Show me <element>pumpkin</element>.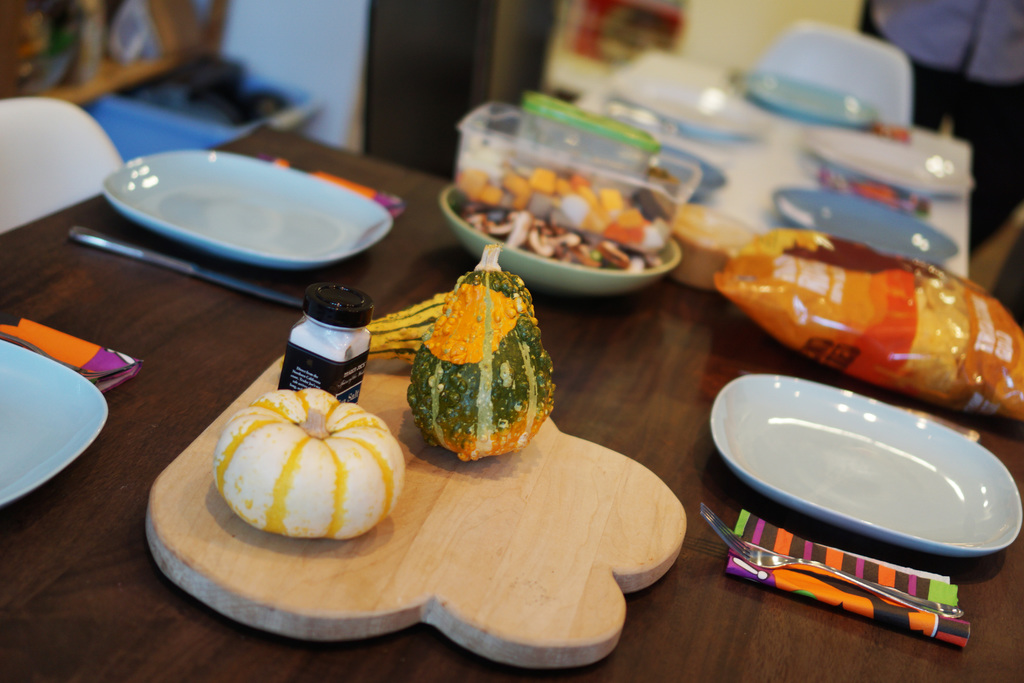
<element>pumpkin</element> is here: BBox(204, 382, 406, 541).
